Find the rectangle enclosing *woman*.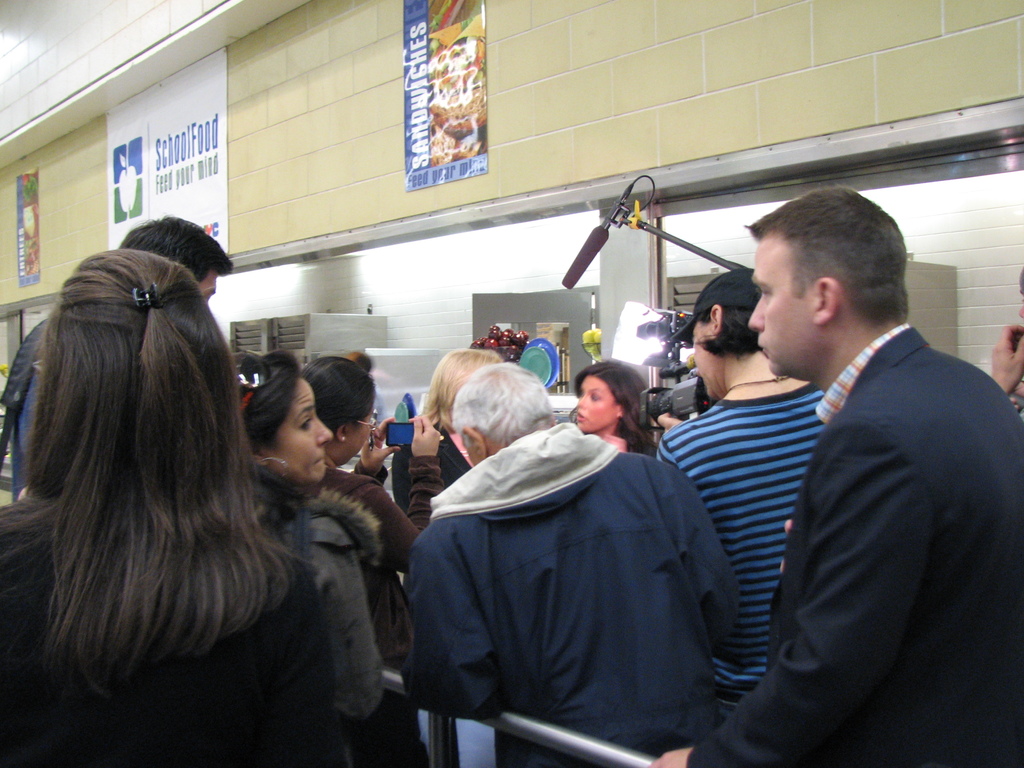
bbox=[573, 358, 641, 445].
